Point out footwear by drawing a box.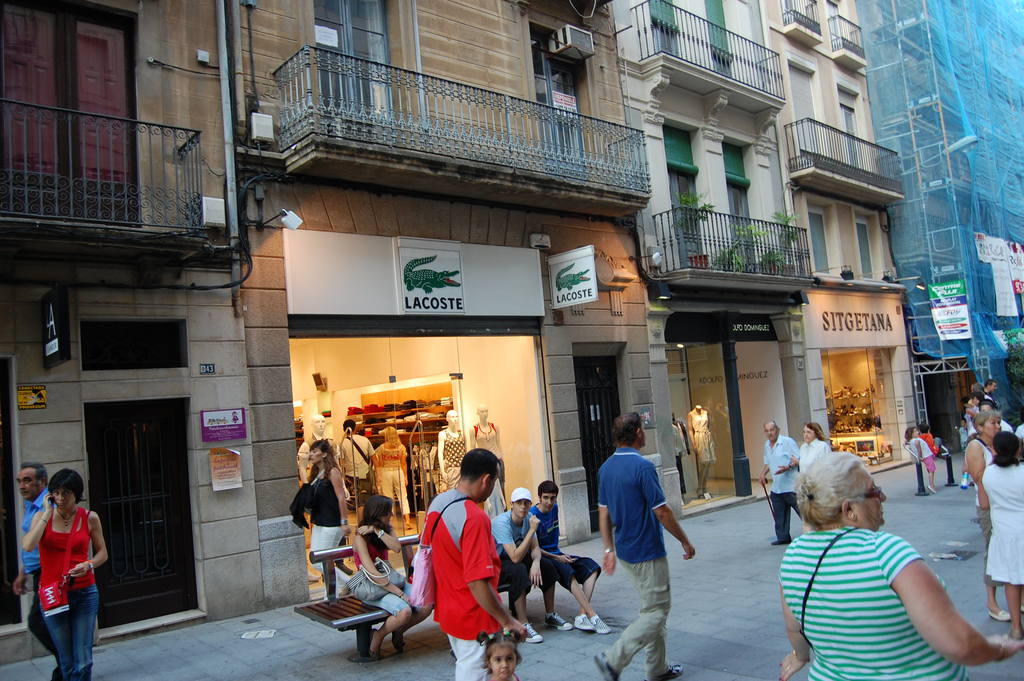
region(365, 629, 377, 663).
